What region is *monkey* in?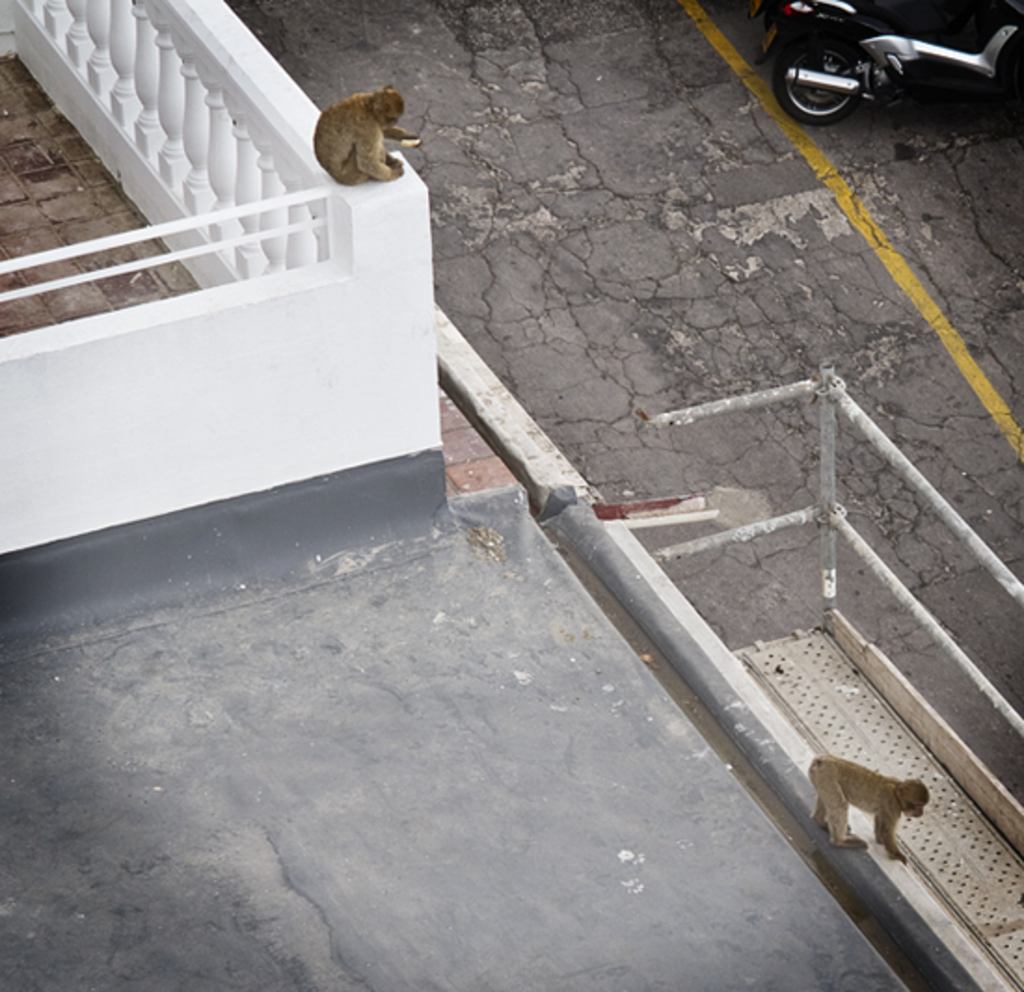
BBox(317, 82, 419, 186).
